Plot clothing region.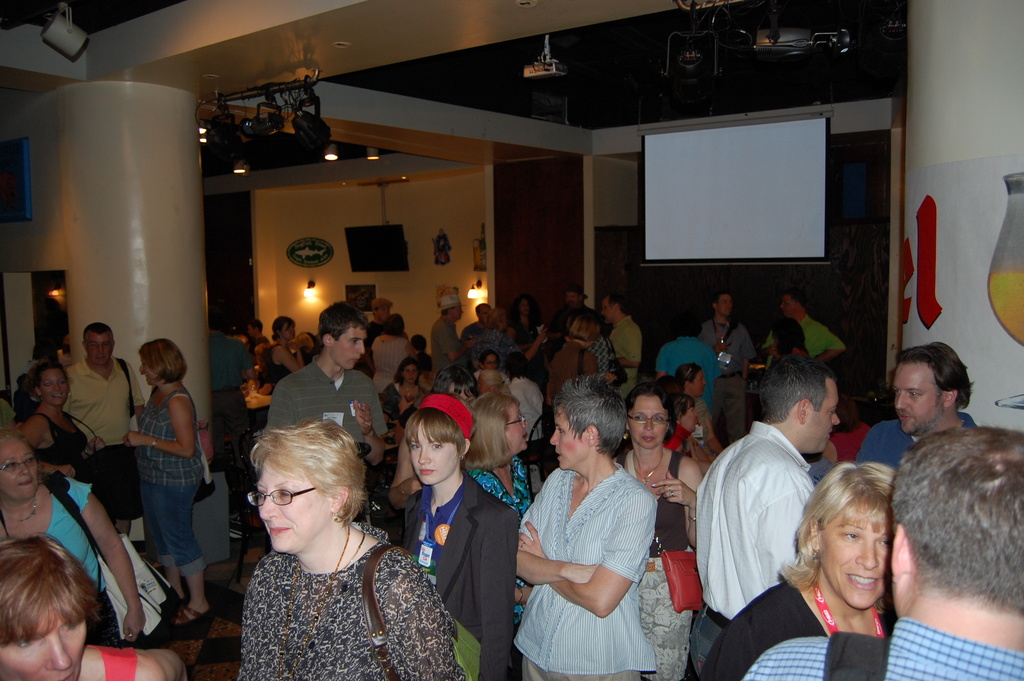
Plotted at (left=265, top=349, right=383, bottom=440).
